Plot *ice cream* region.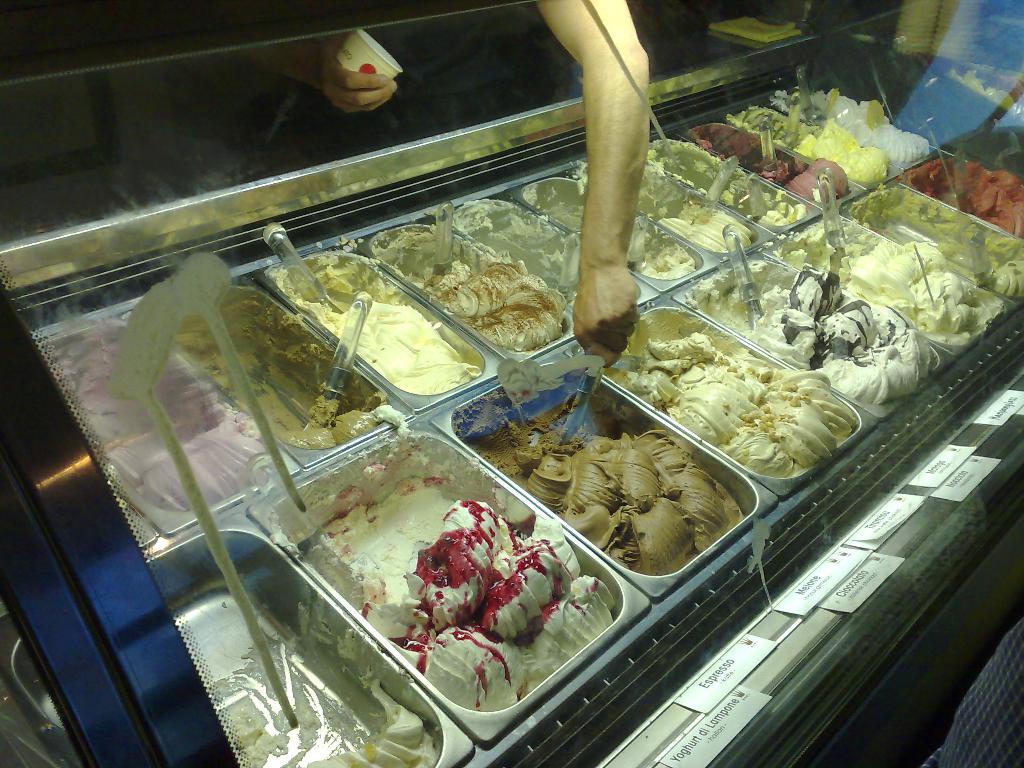
Plotted at x1=272 y1=460 x2=621 y2=719.
